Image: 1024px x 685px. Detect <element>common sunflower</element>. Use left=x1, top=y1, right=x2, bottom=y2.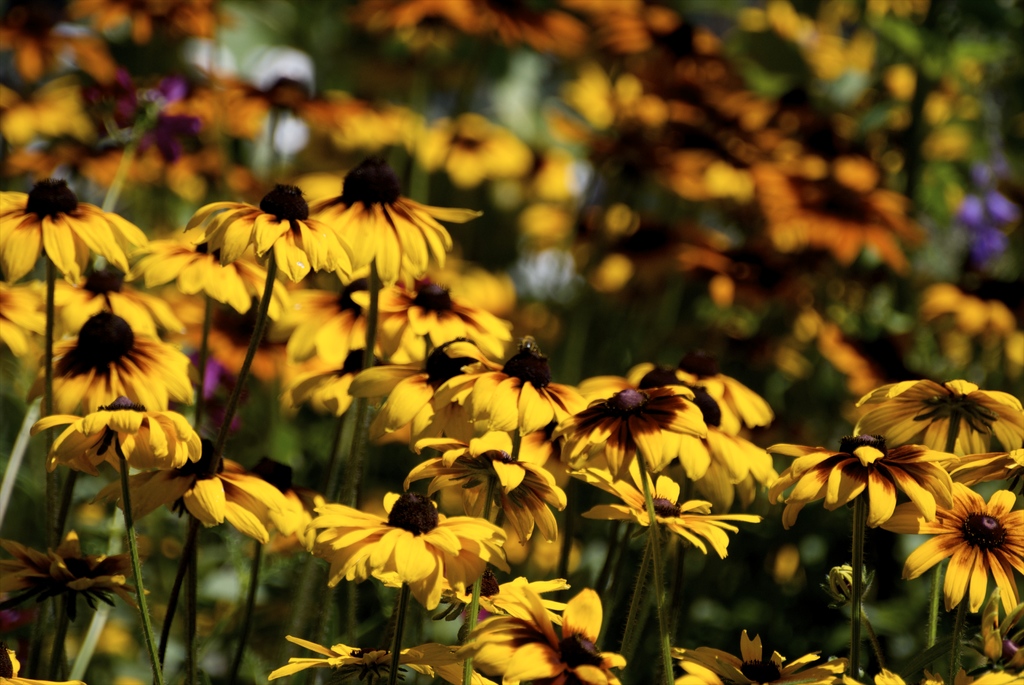
left=219, top=451, right=320, bottom=551.
